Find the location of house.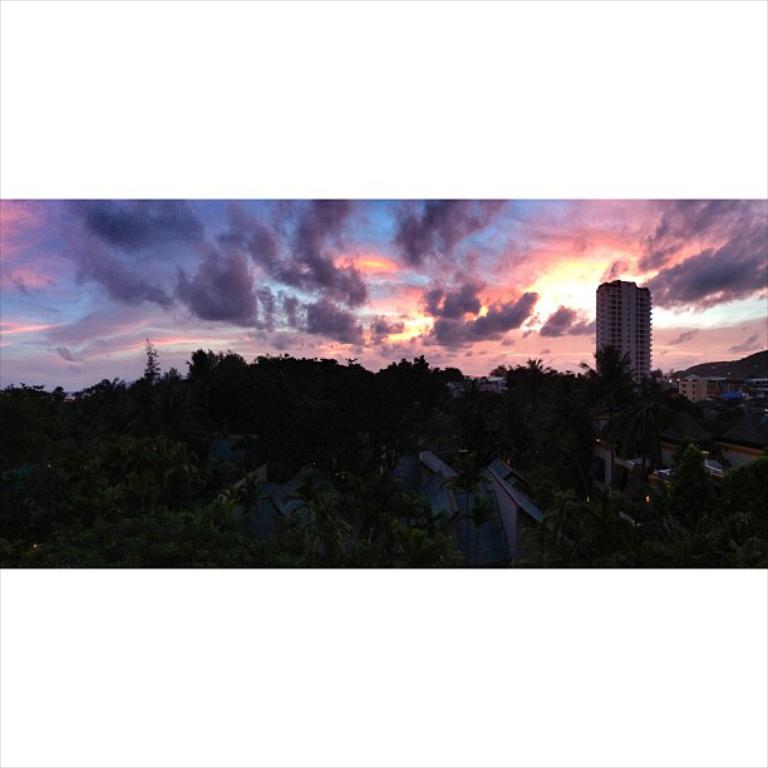
Location: pyautogui.locateOnScreen(407, 452, 456, 516).
